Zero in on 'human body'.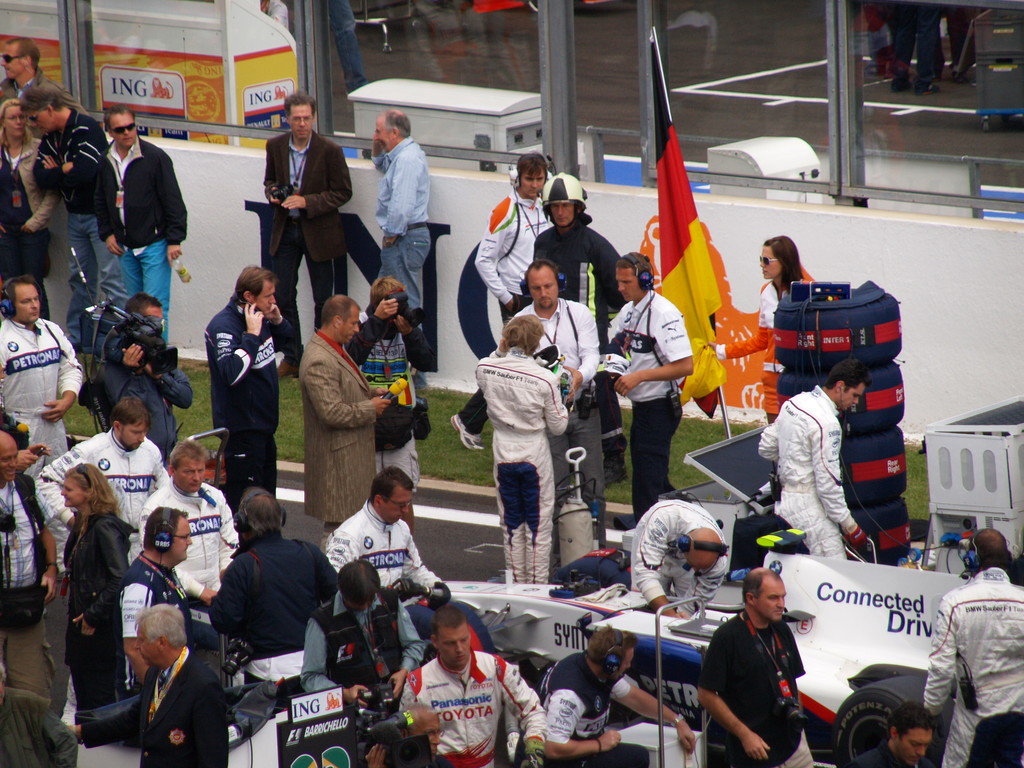
Zeroed in: <region>394, 611, 545, 767</region>.
